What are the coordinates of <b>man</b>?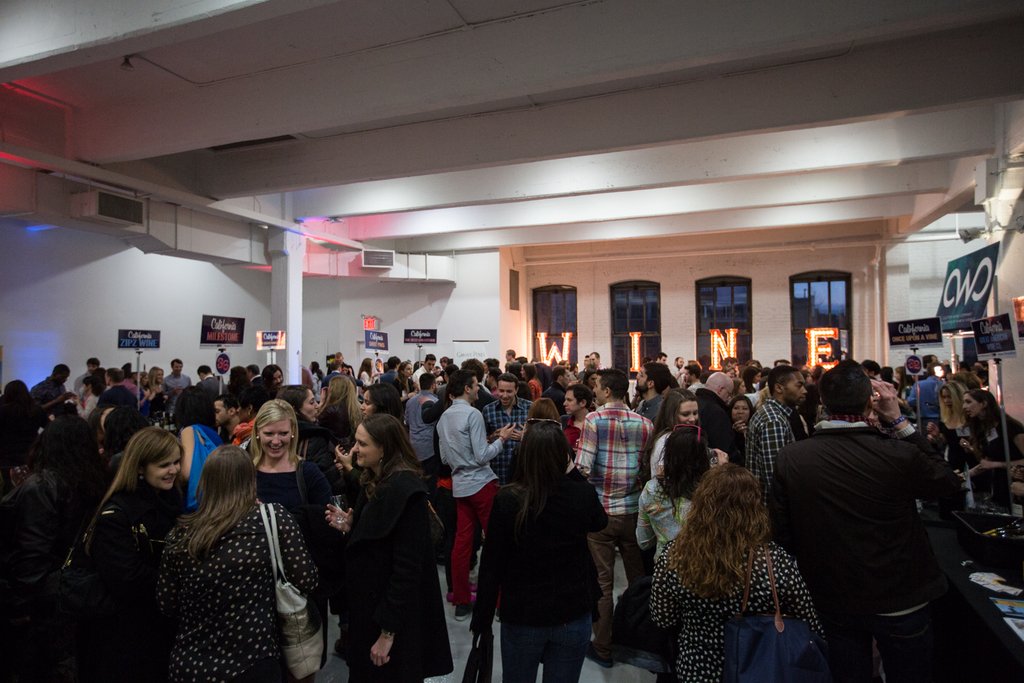
486 374 535 478.
